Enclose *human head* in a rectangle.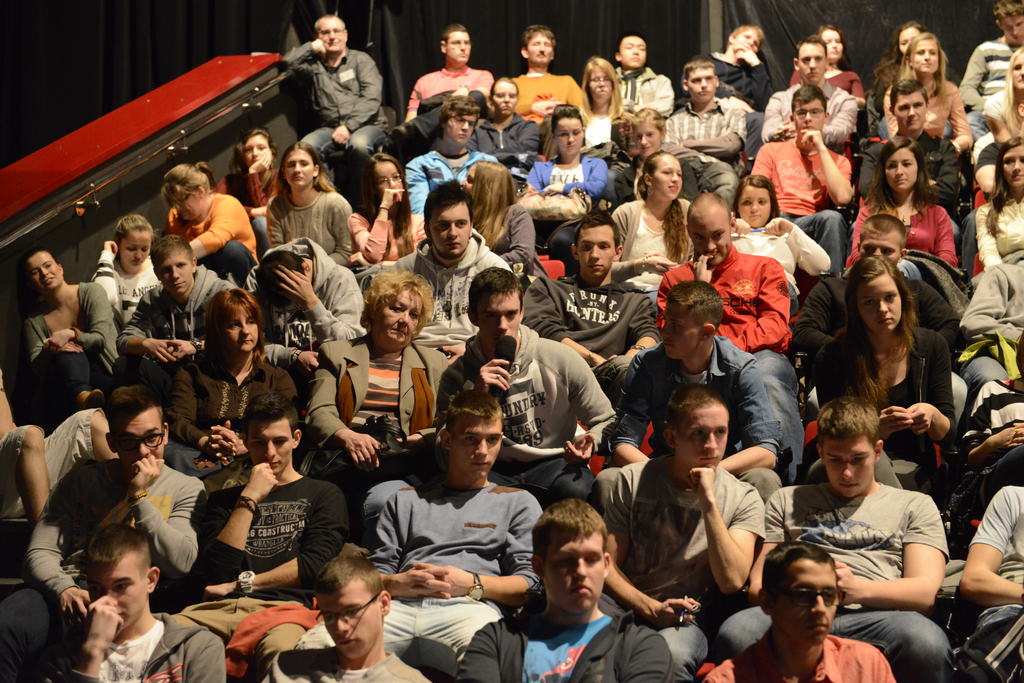
1002:131:1023:194.
